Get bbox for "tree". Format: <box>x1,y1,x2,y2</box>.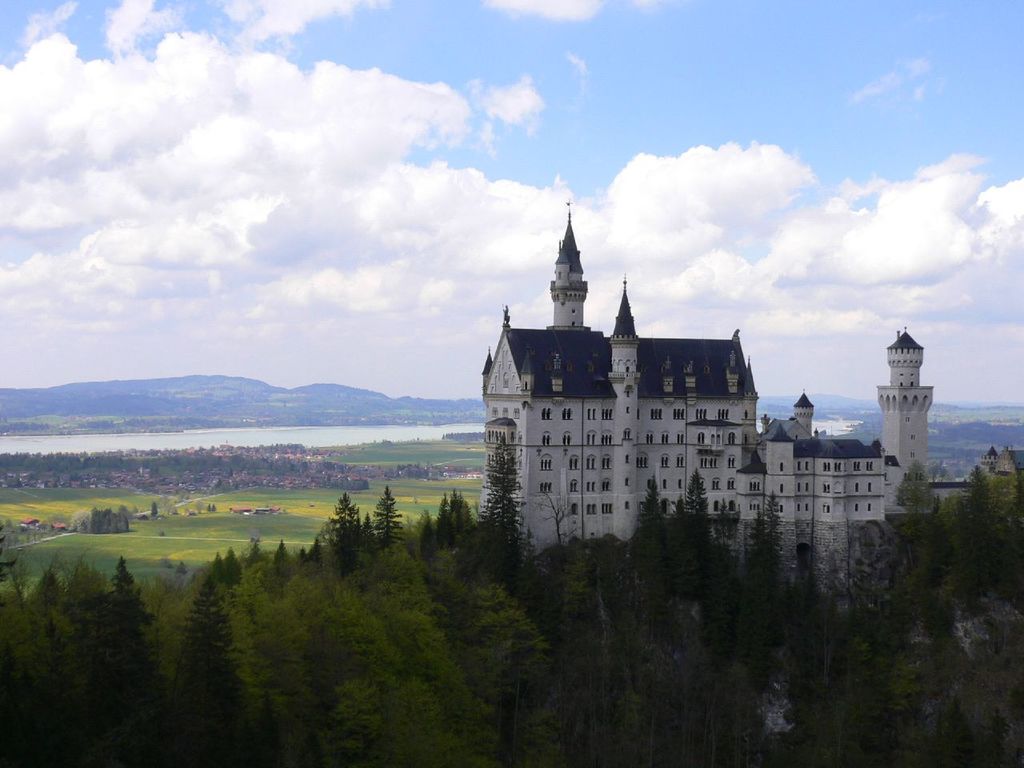
<box>470,438,535,546</box>.
